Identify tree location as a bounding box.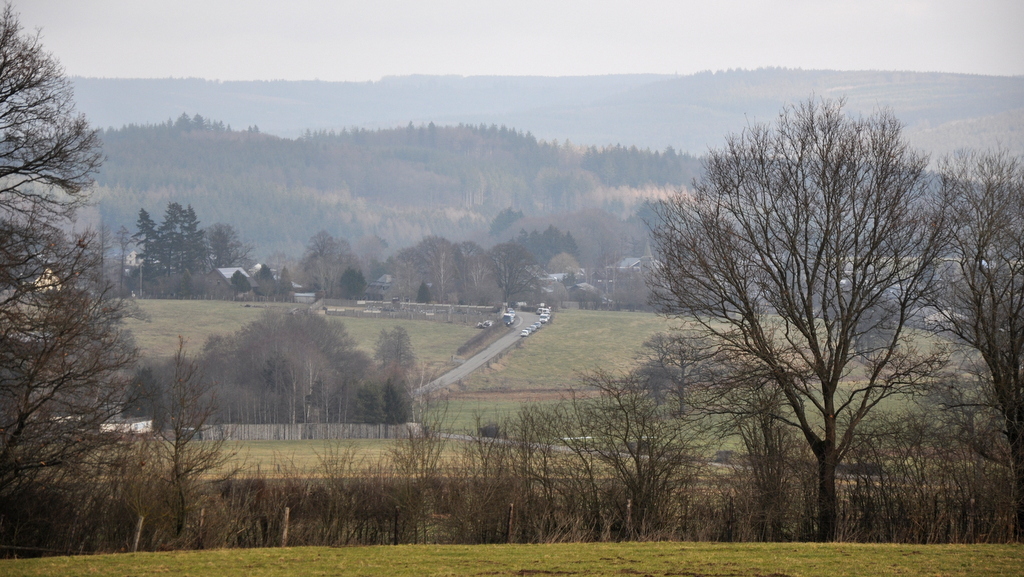
BBox(15, 67, 168, 534).
